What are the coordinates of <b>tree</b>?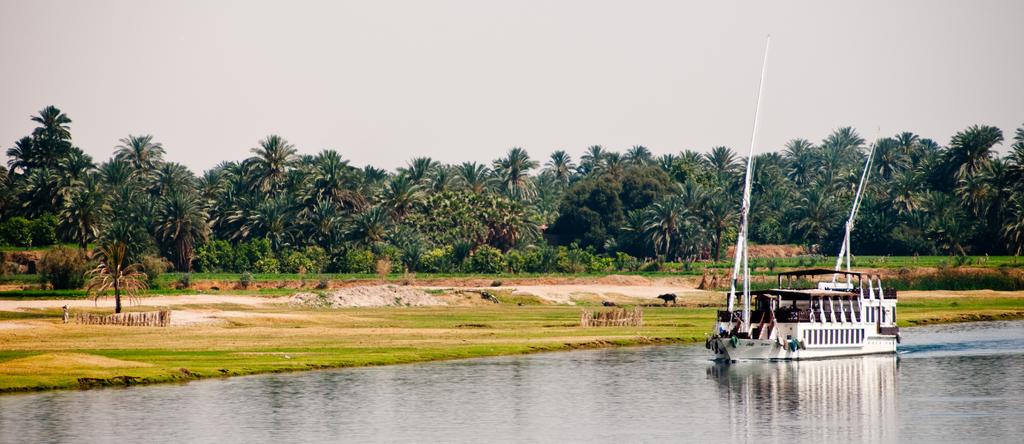
box=[15, 102, 79, 163].
